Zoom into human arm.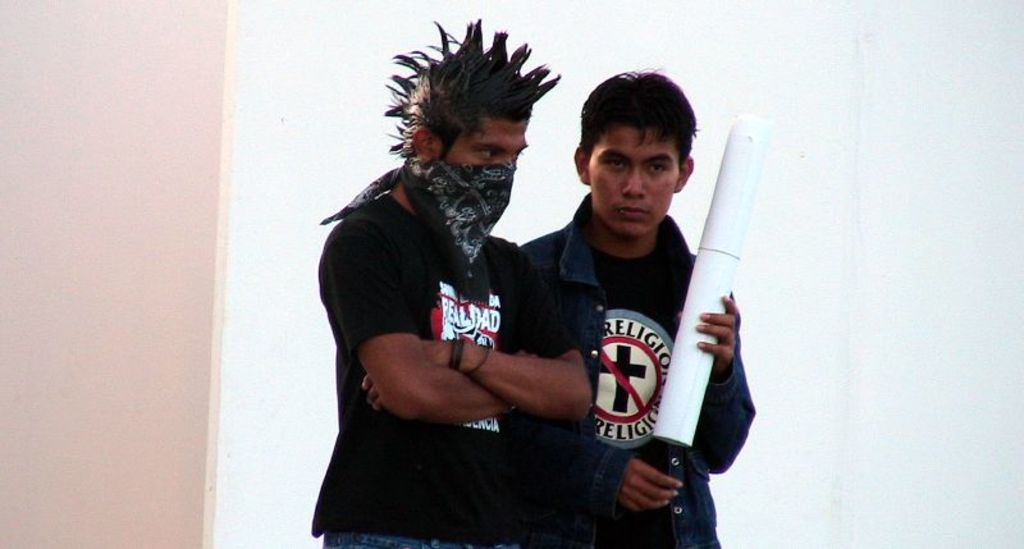
Zoom target: [355,266,600,421].
